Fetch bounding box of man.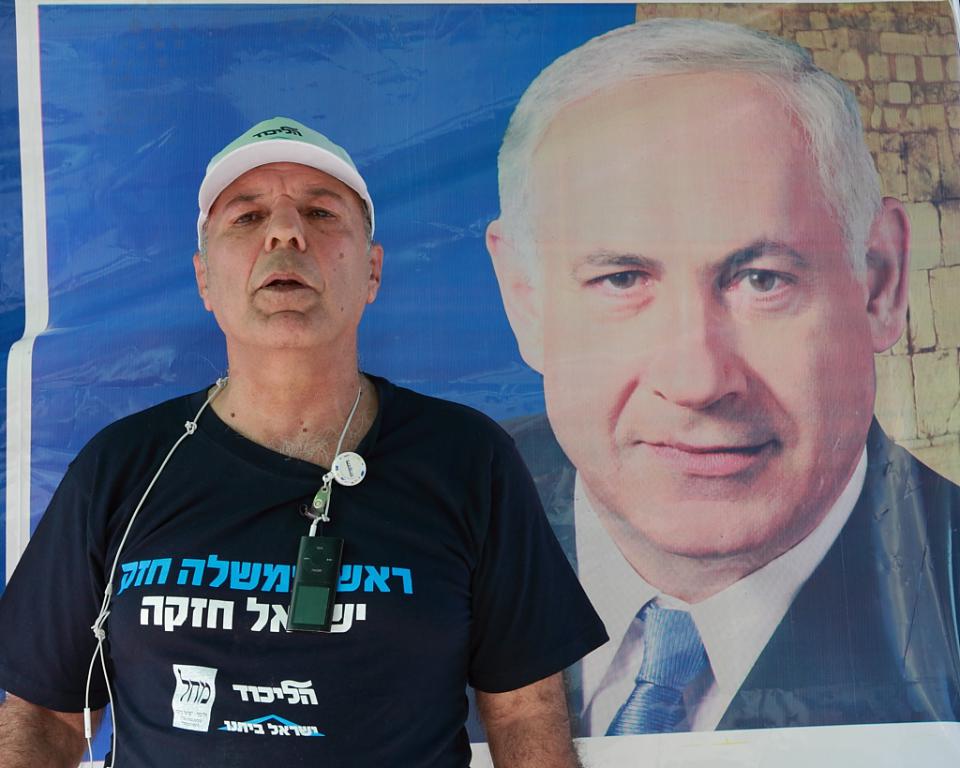
Bbox: x1=0, y1=119, x2=612, y2=767.
